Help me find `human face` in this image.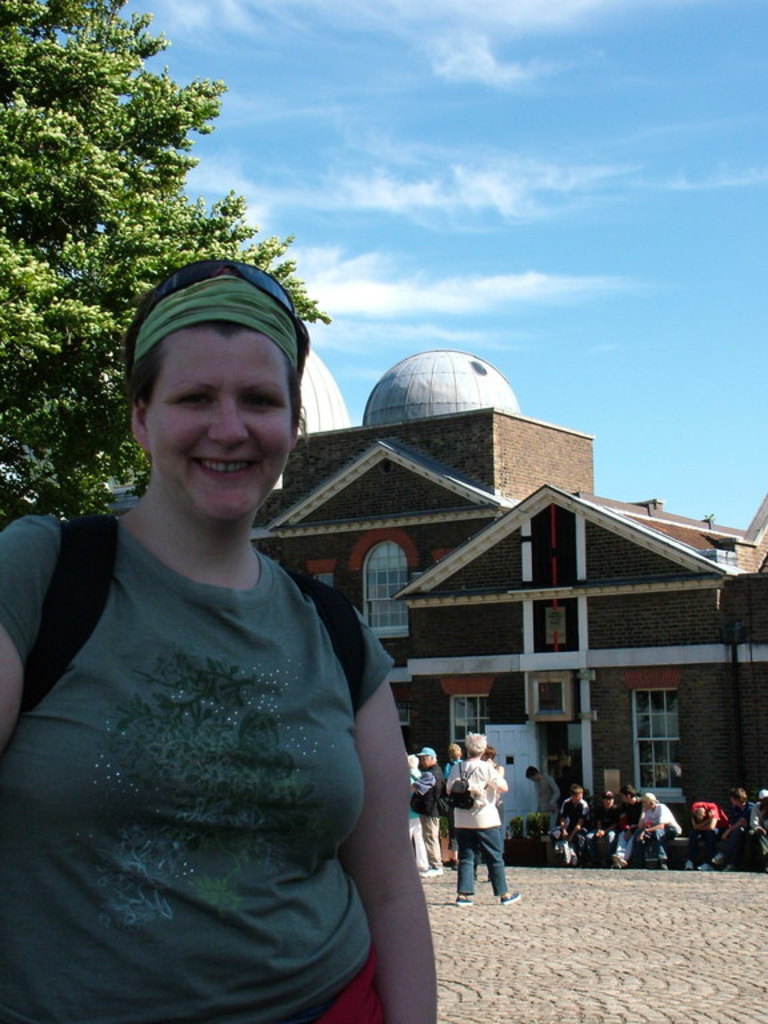
Found it: crop(416, 749, 436, 772).
